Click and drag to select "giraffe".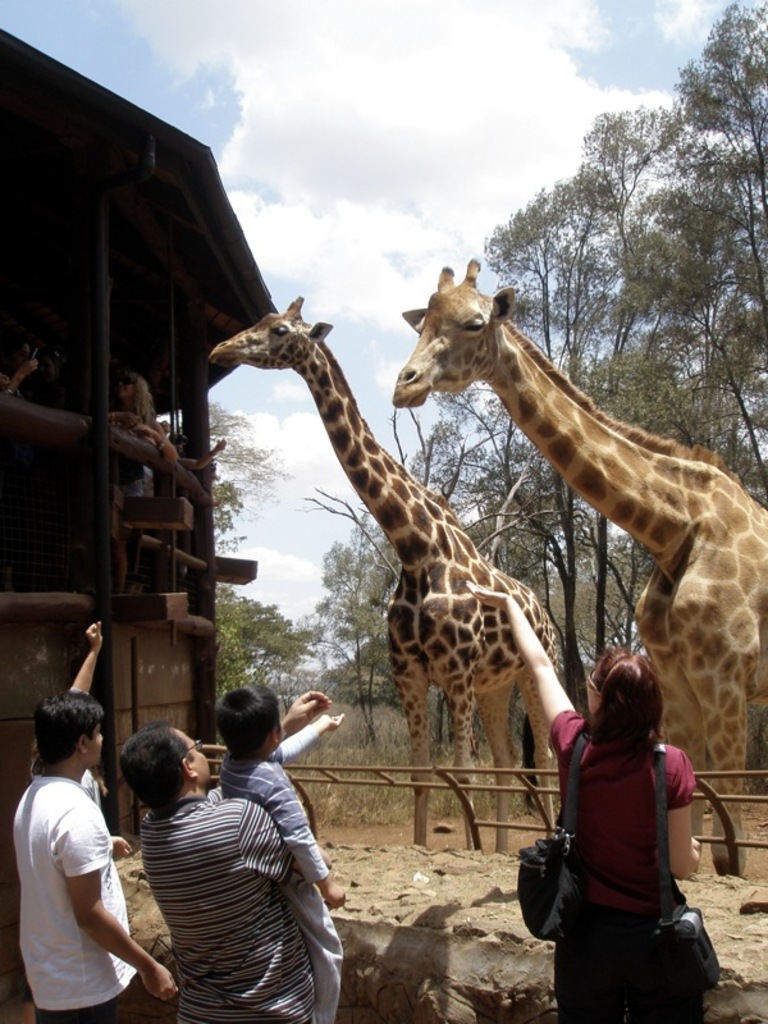
Selection: (394,262,767,874).
